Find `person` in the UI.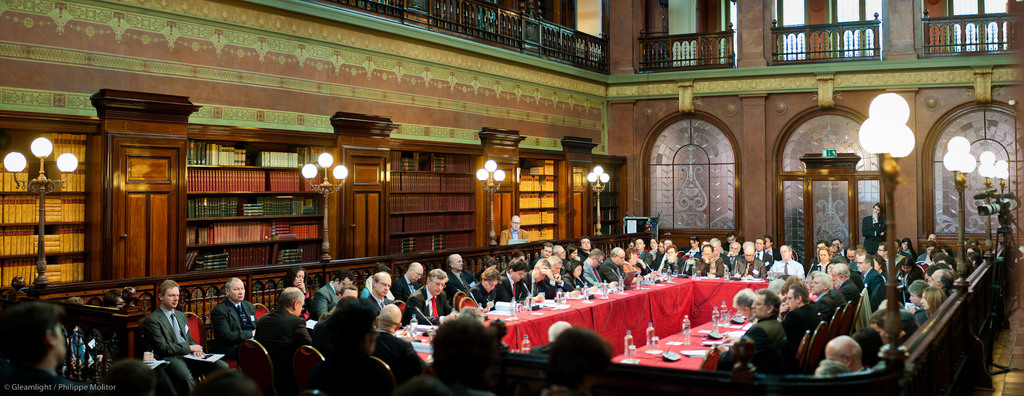
UI element at x1=396, y1=313, x2=508, y2=395.
